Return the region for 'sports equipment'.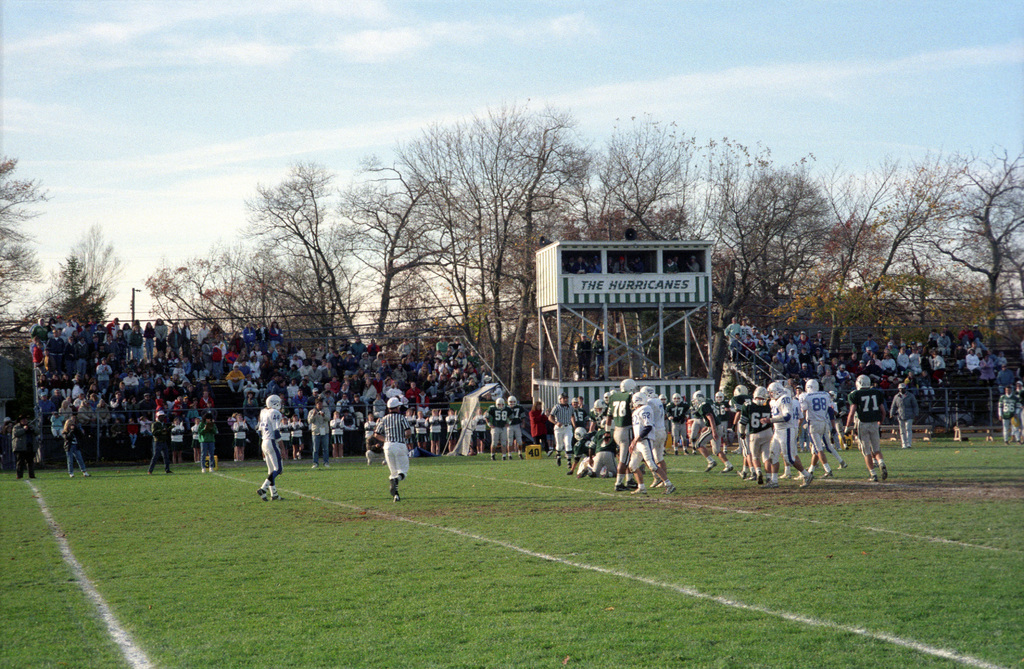
<region>657, 393, 668, 406</region>.
